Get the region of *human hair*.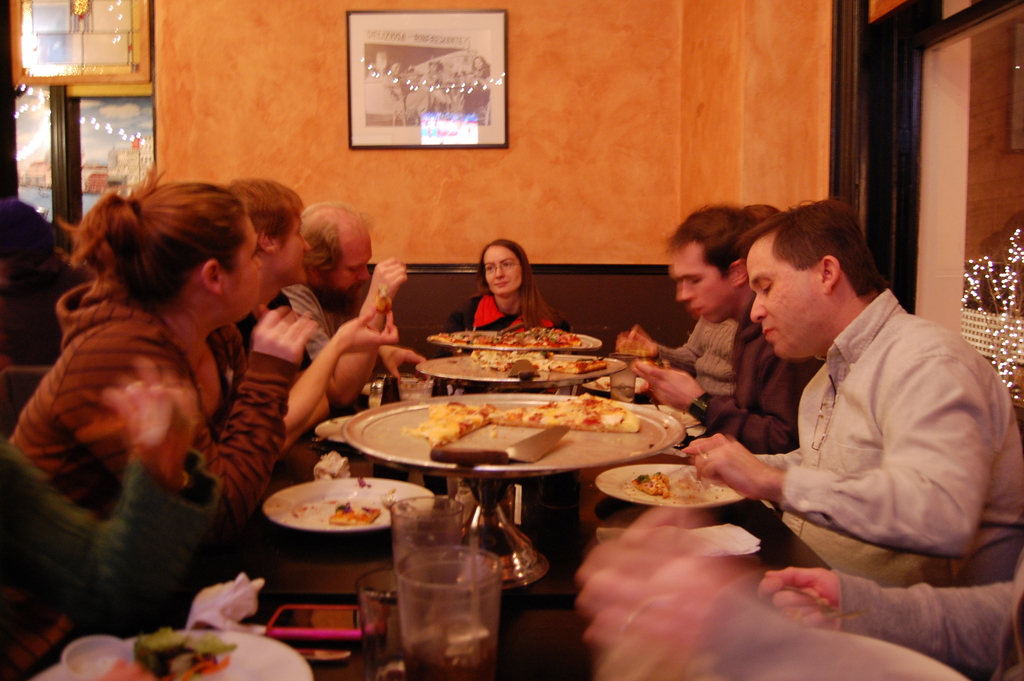
479:239:566:327.
